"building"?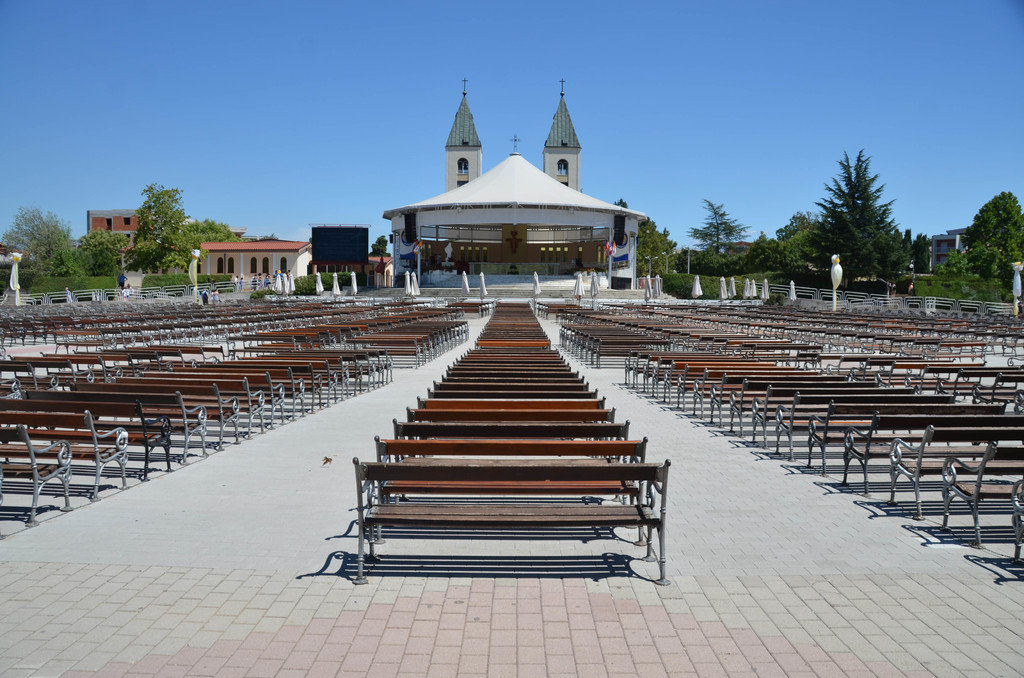
(385, 81, 649, 287)
